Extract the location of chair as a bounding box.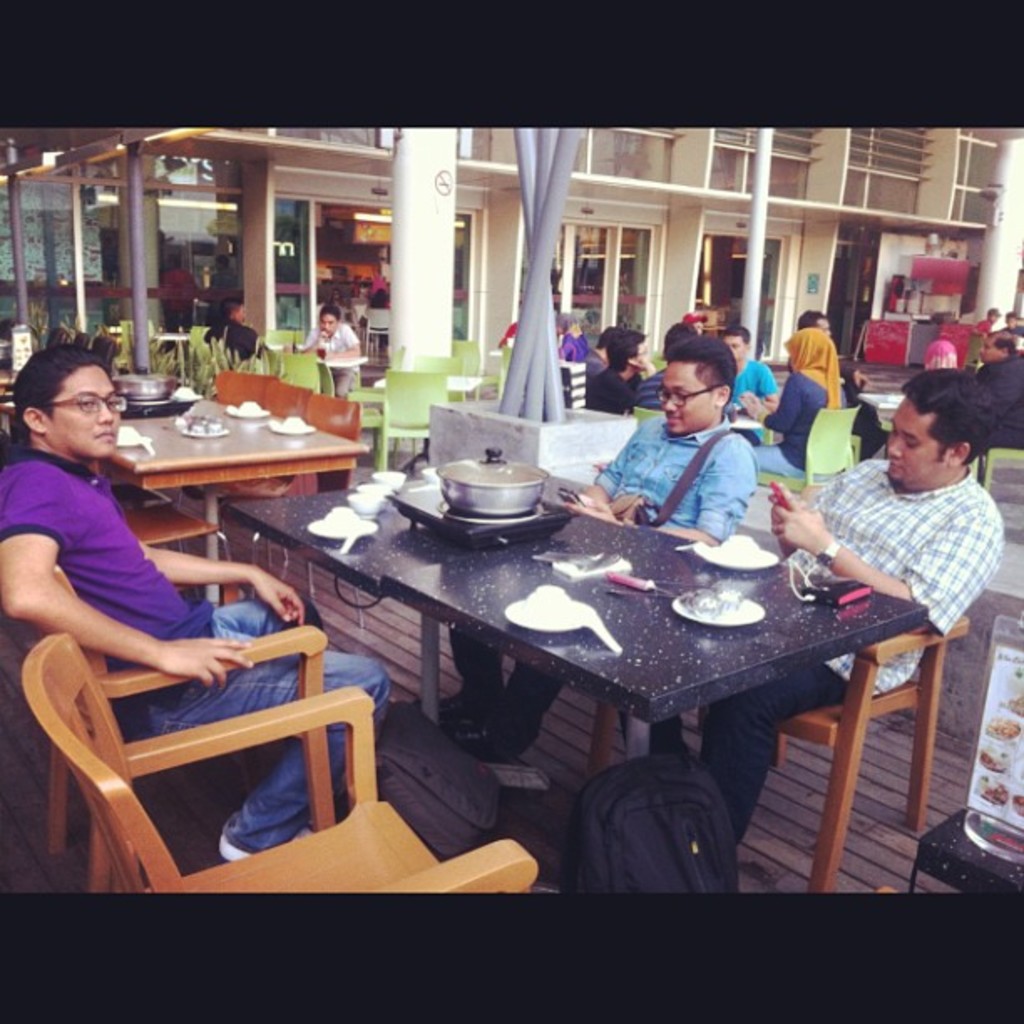
select_region(380, 346, 402, 388).
